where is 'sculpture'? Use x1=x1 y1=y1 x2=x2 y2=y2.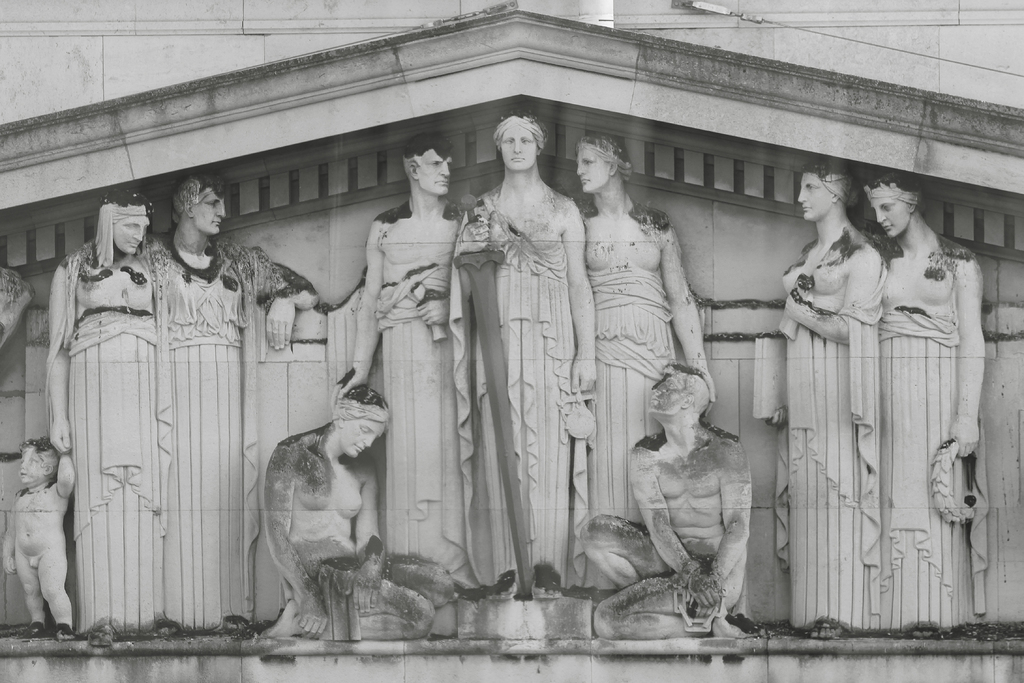
x1=462 y1=111 x2=608 y2=621.
